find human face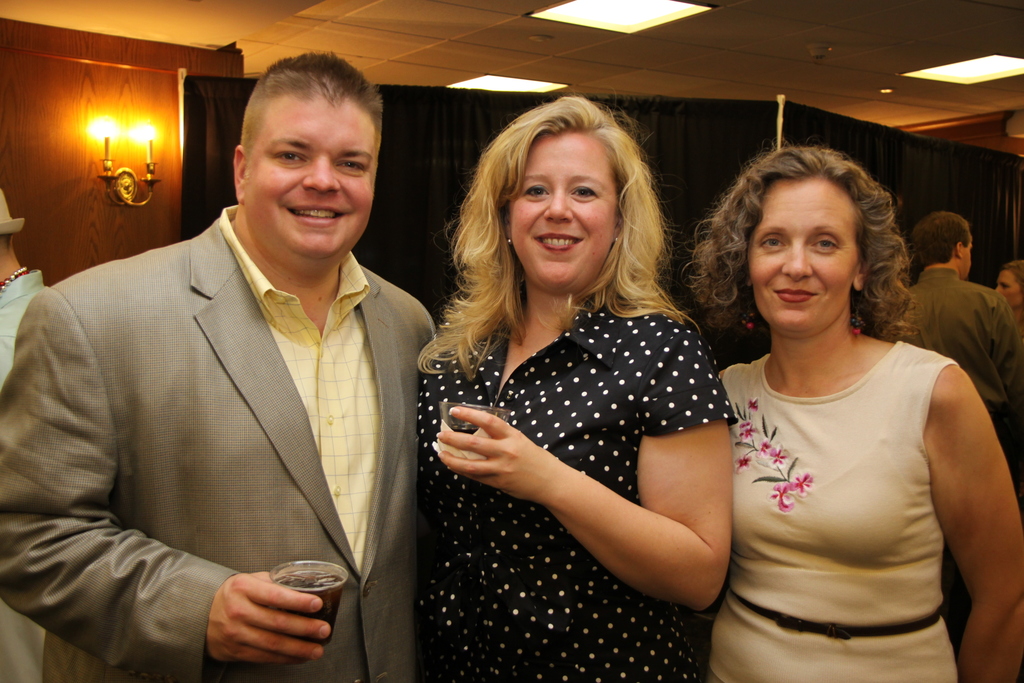
x1=244, y1=96, x2=373, y2=264
